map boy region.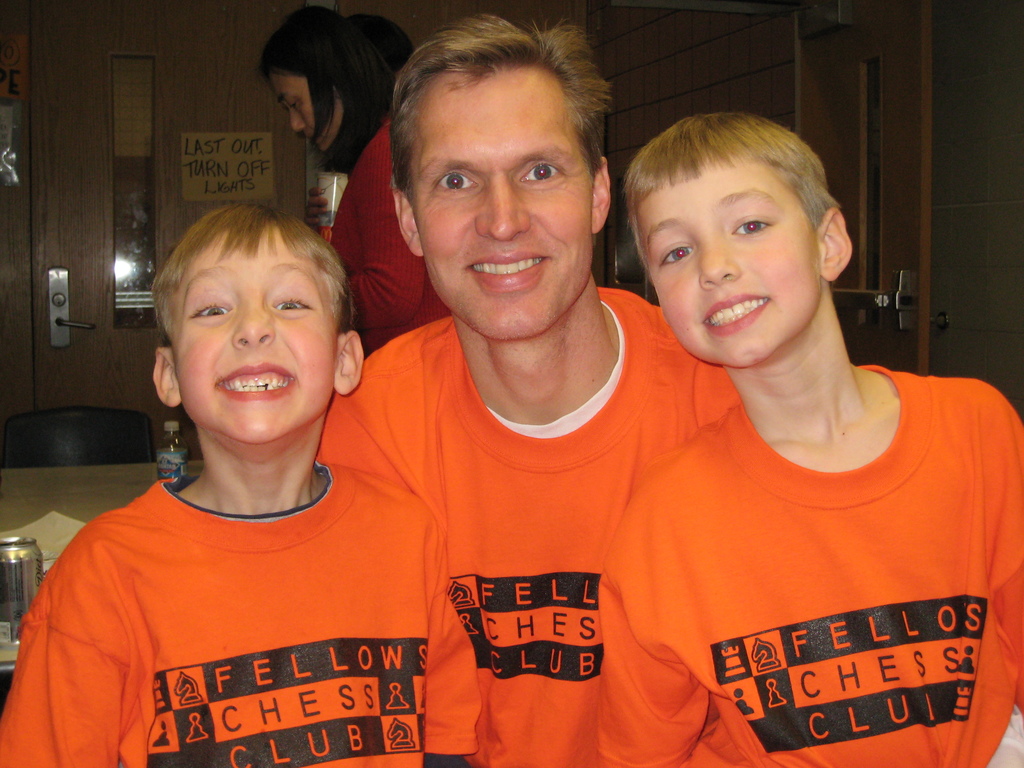
Mapped to [x1=598, y1=111, x2=1023, y2=767].
